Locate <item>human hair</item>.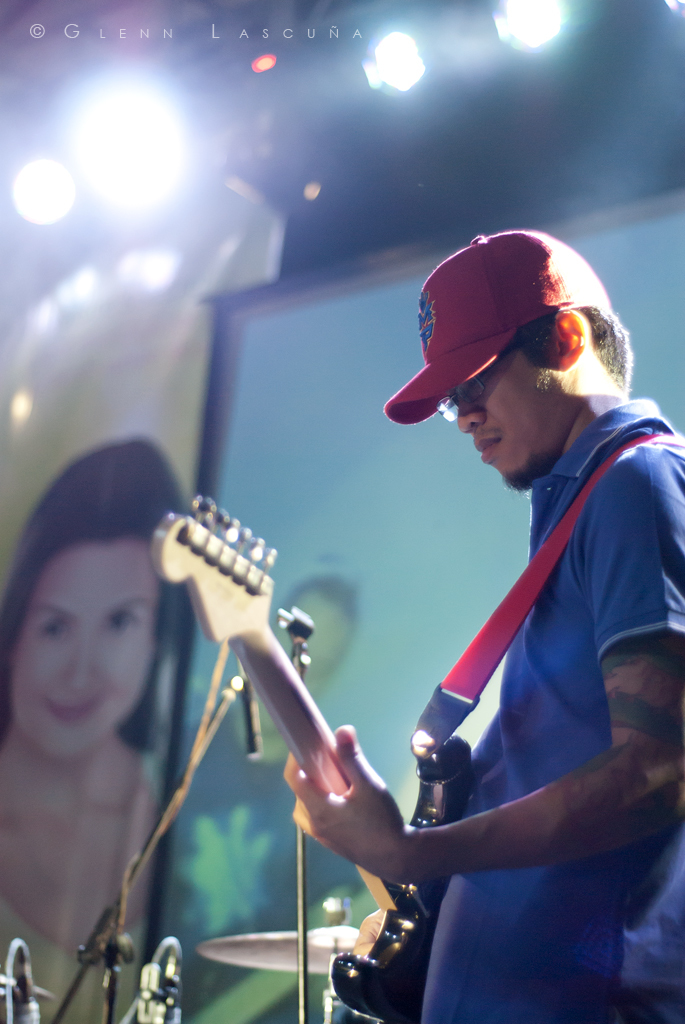
Bounding box: crop(512, 304, 641, 394).
